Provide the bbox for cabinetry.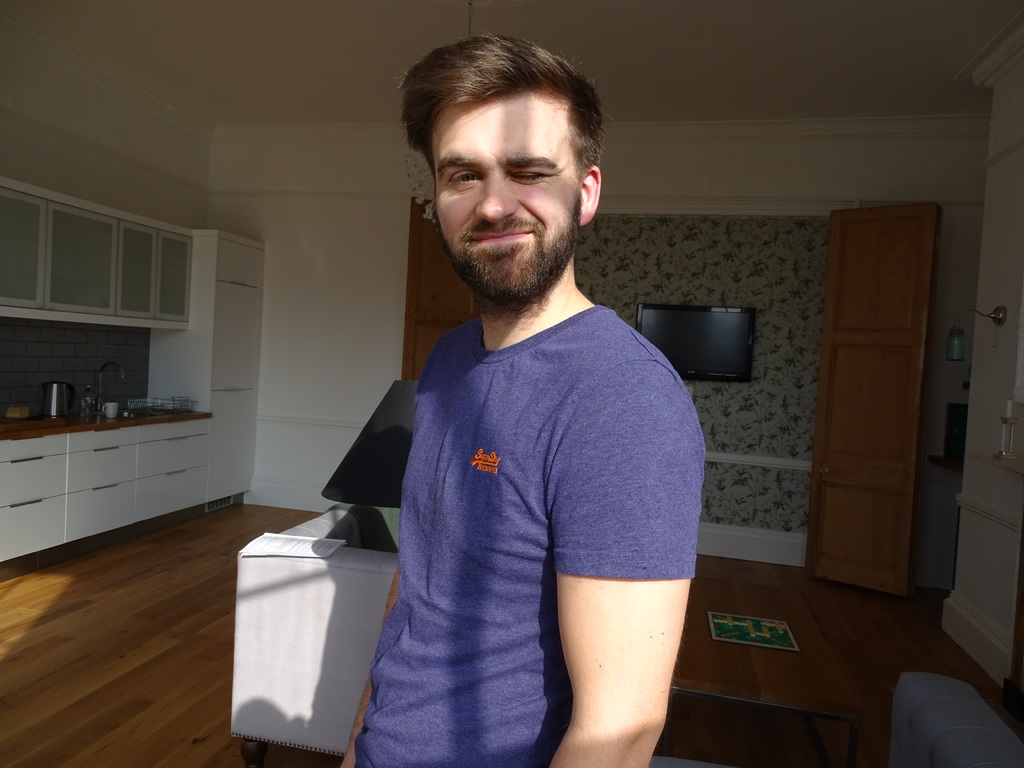
left=0, top=429, right=70, bottom=461.
